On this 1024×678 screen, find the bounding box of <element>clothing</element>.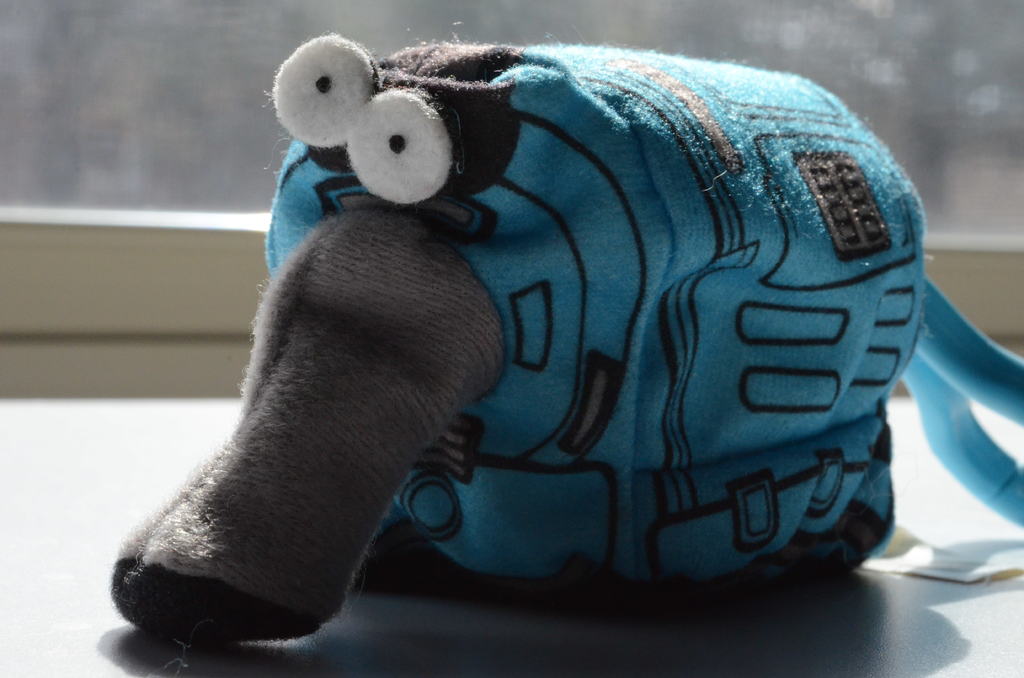
Bounding box: 122 16 932 647.
